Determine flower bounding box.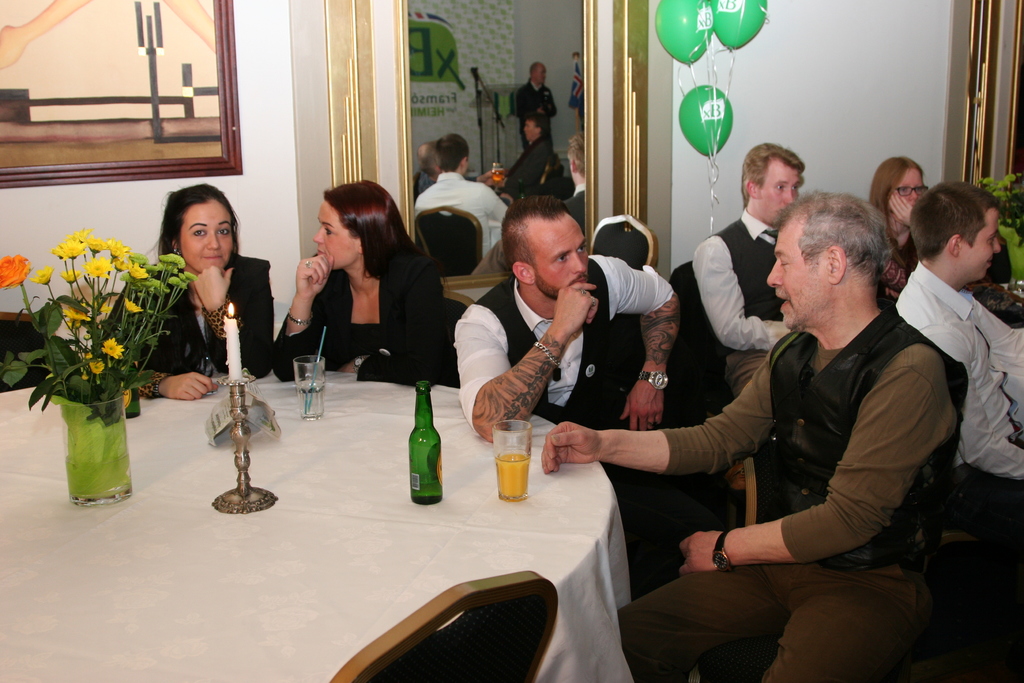
Determined: [54,237,73,262].
